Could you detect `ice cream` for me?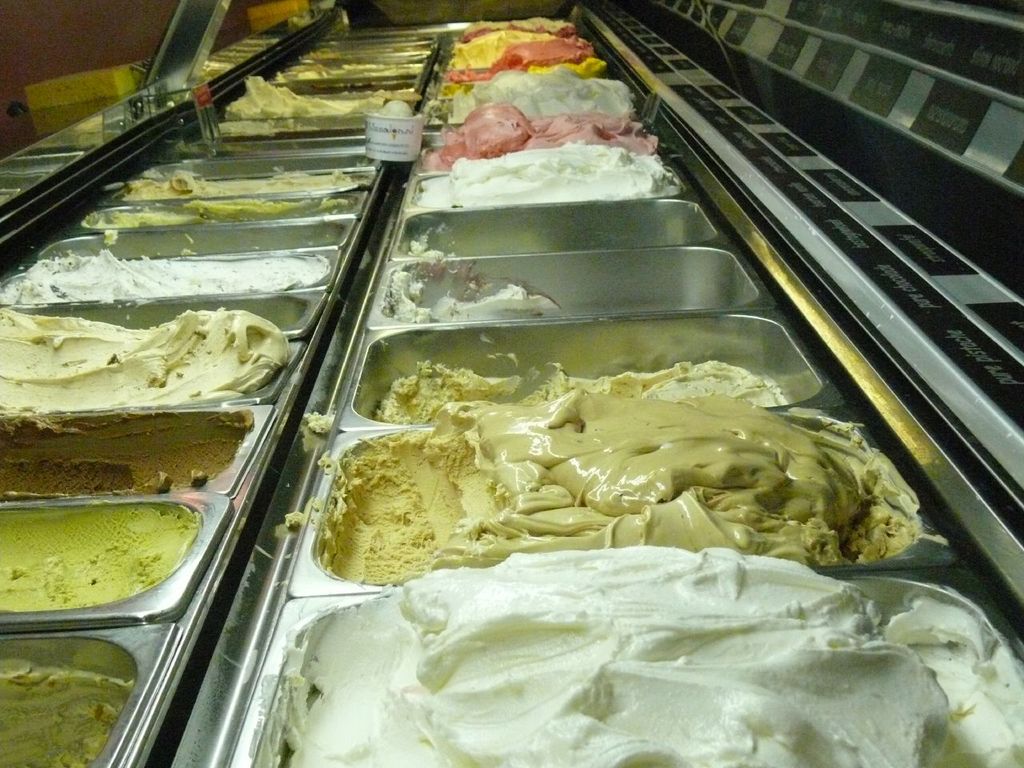
Detection result: {"left": 0, "top": 663, "right": 137, "bottom": 767}.
